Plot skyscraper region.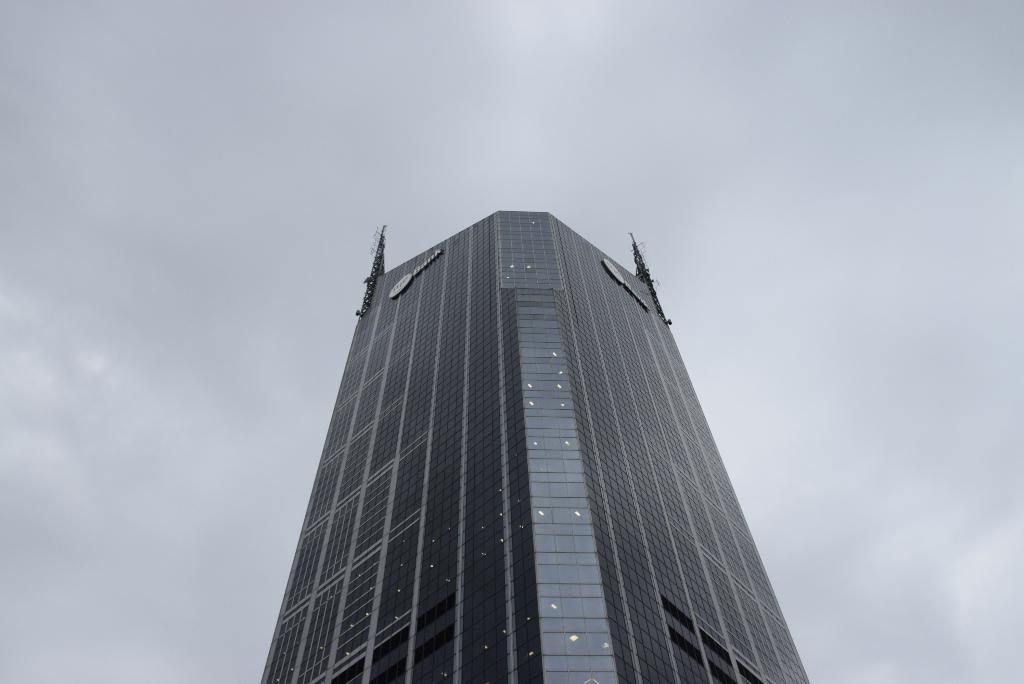
Plotted at 257/198/811/682.
